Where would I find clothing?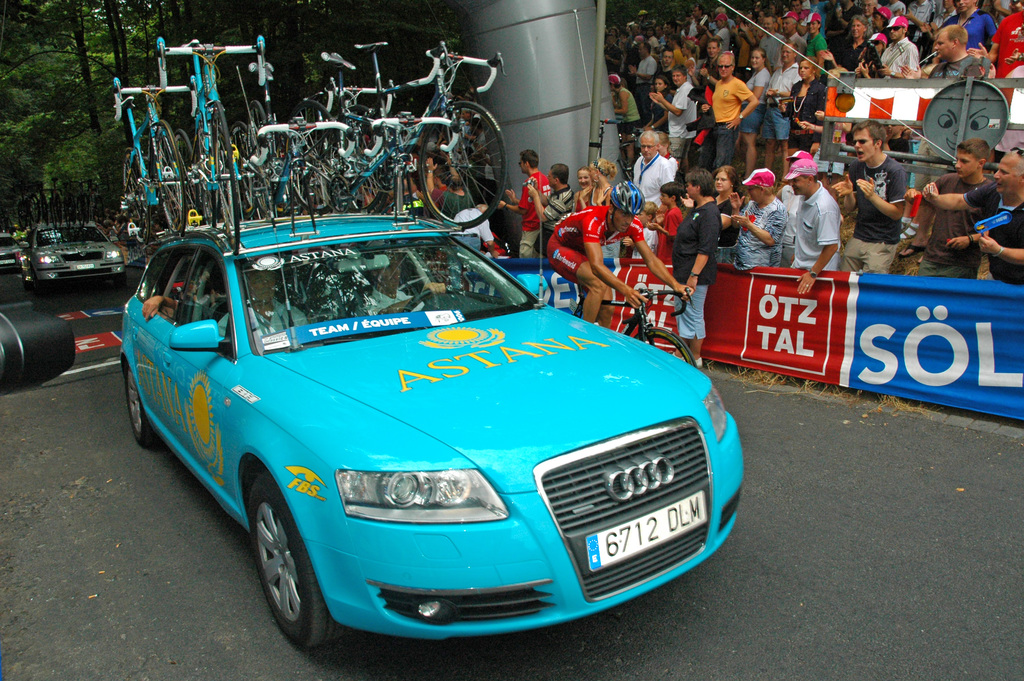
At pyautogui.locateOnScreen(616, 85, 641, 139).
